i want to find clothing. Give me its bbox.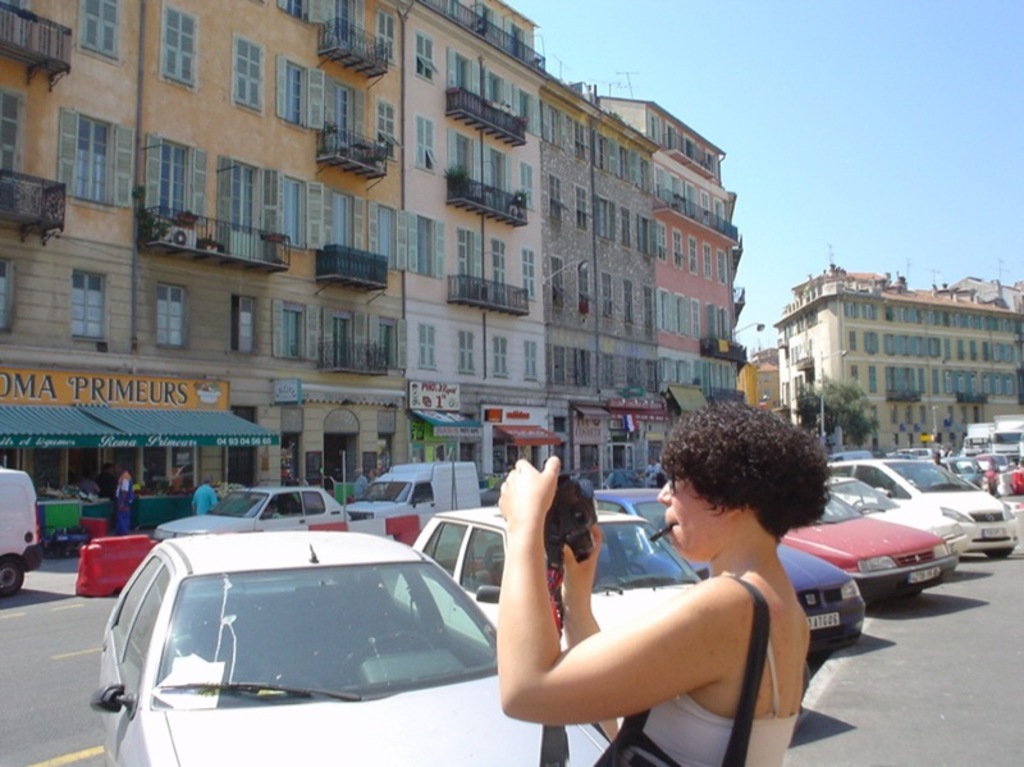
x1=639, y1=635, x2=800, y2=766.
